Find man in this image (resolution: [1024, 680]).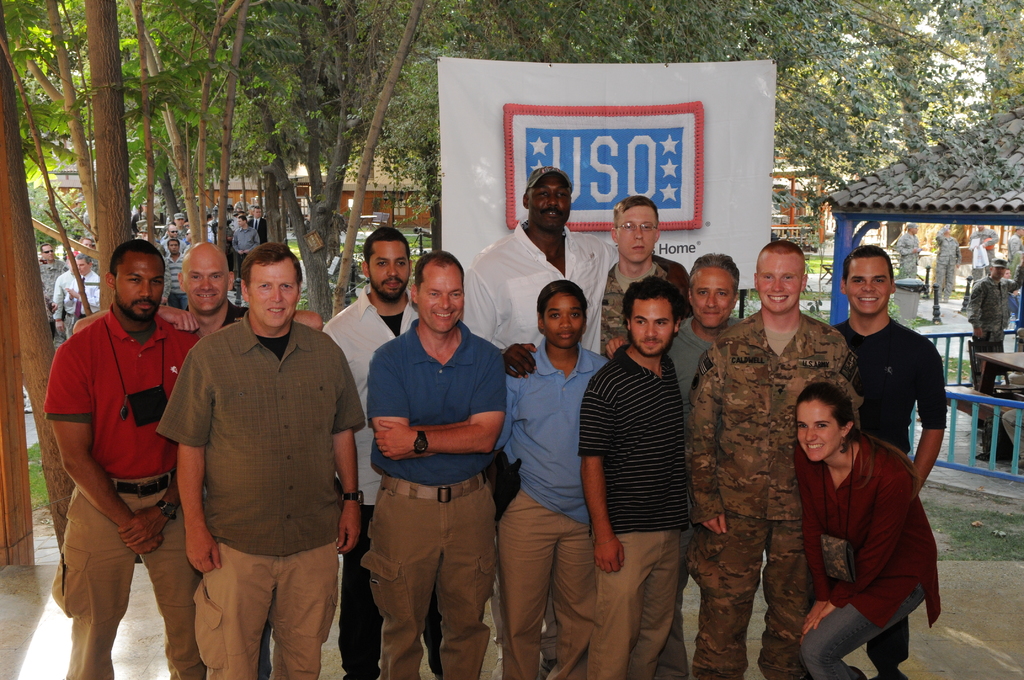
box(70, 239, 320, 334).
